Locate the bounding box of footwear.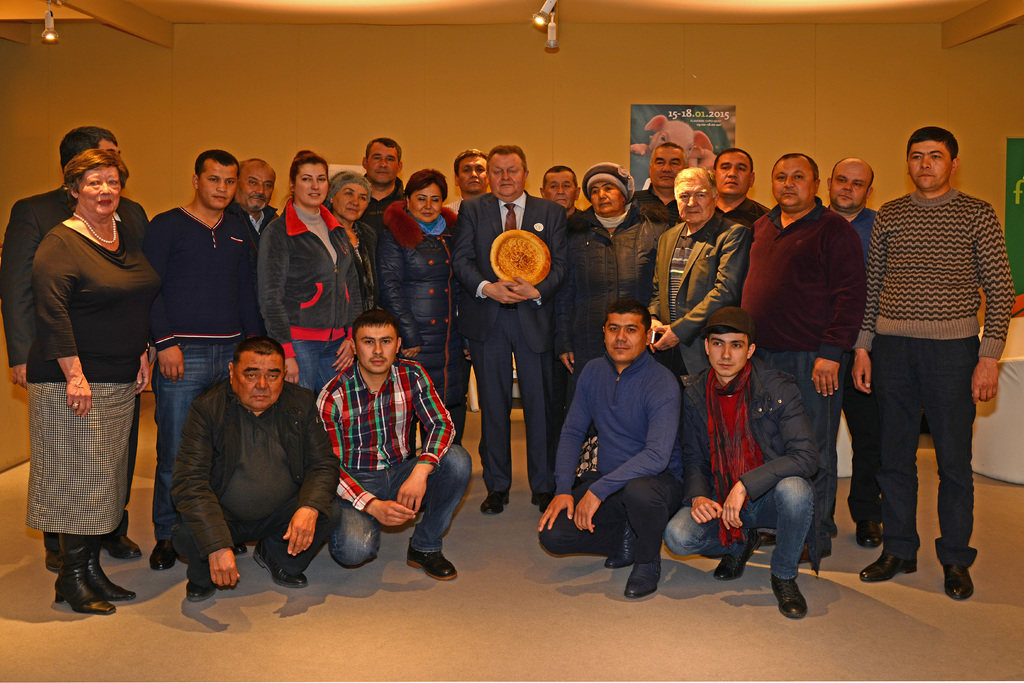
Bounding box: bbox(943, 559, 974, 600).
